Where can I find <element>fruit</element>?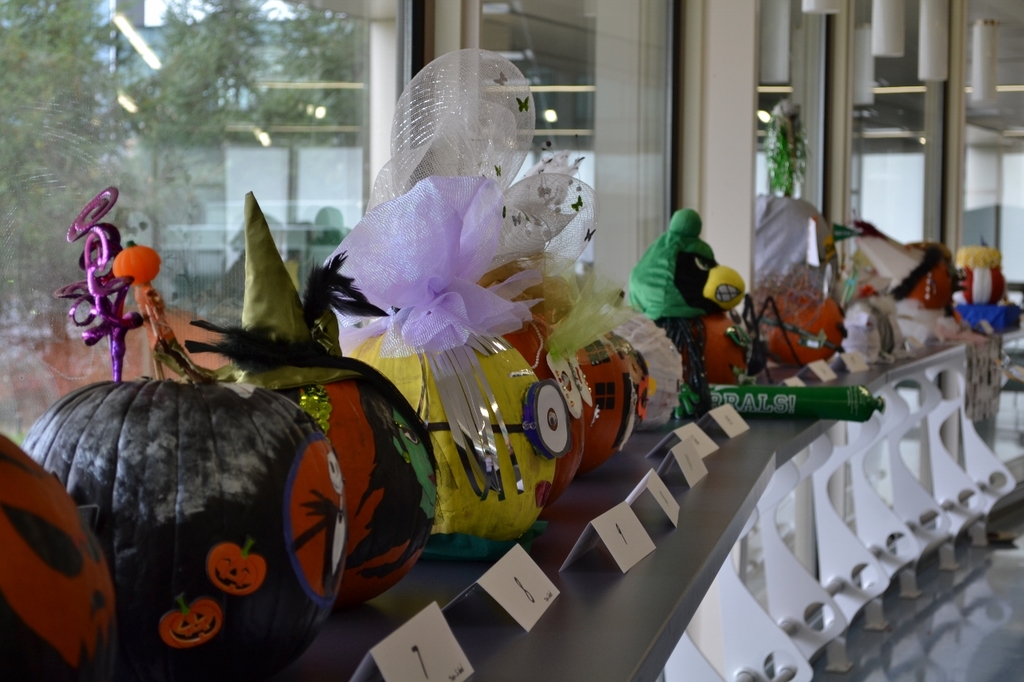
You can find it at [899, 244, 978, 312].
